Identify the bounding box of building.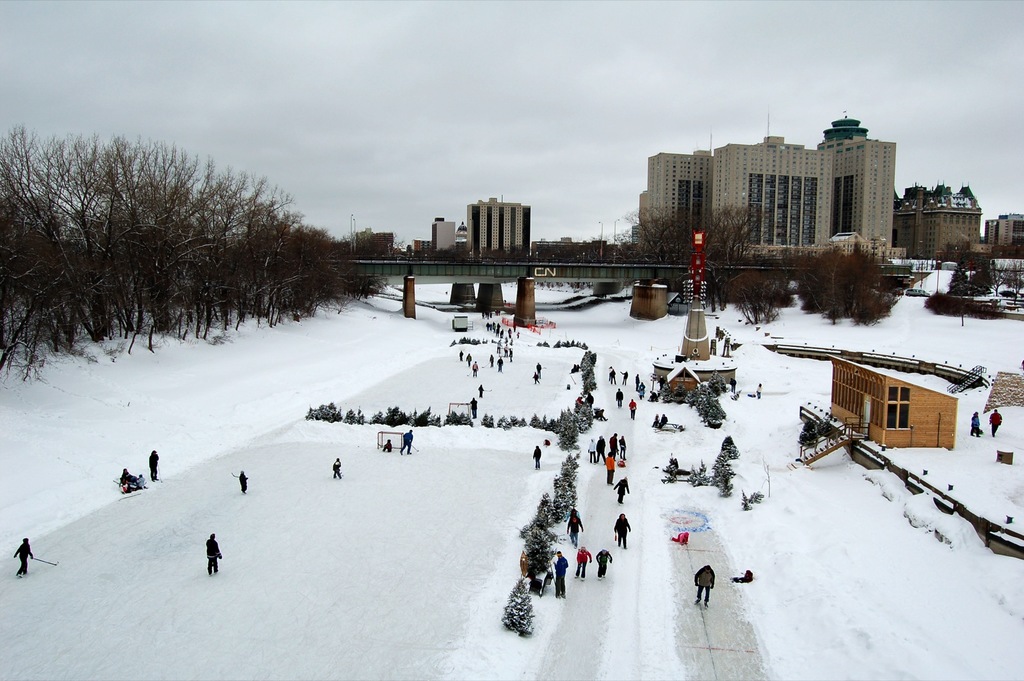
[x1=986, y1=213, x2=1023, y2=260].
